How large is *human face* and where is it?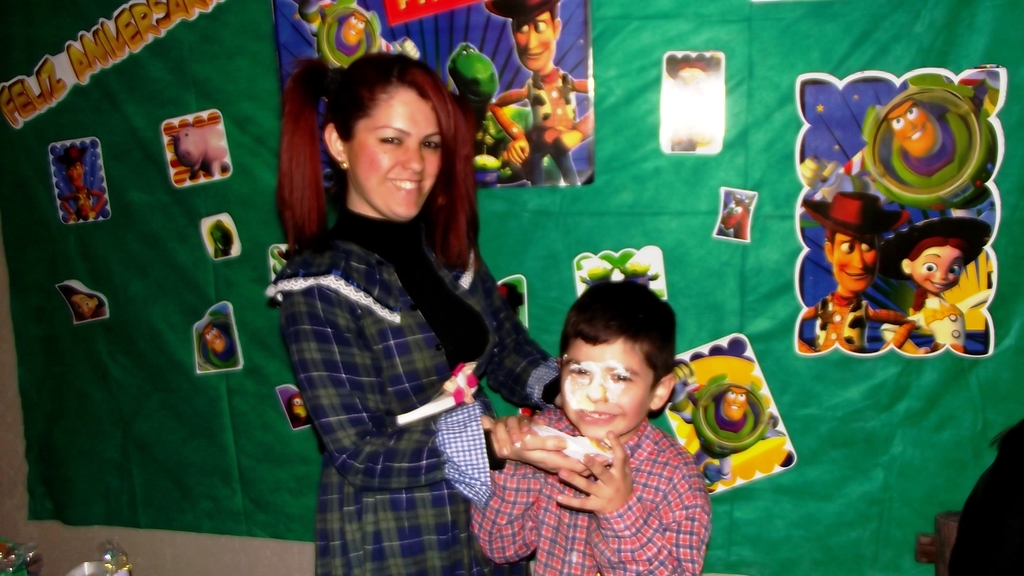
Bounding box: 346,83,446,221.
